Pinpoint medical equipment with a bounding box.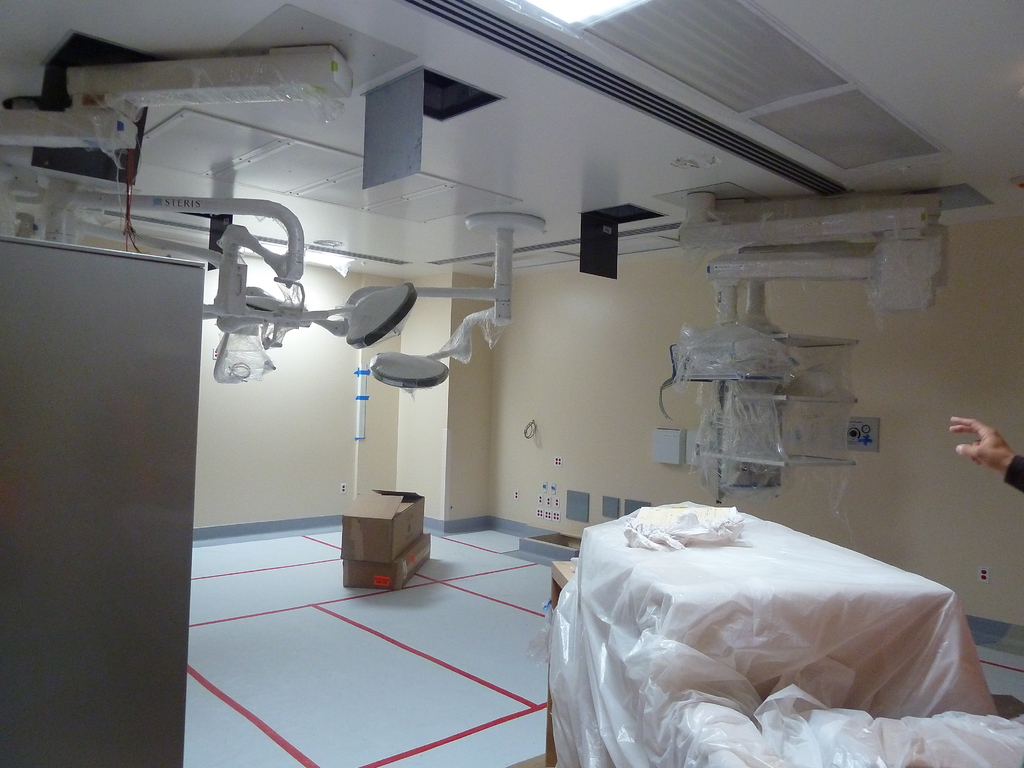
{"x1": 678, "y1": 188, "x2": 940, "y2": 505}.
